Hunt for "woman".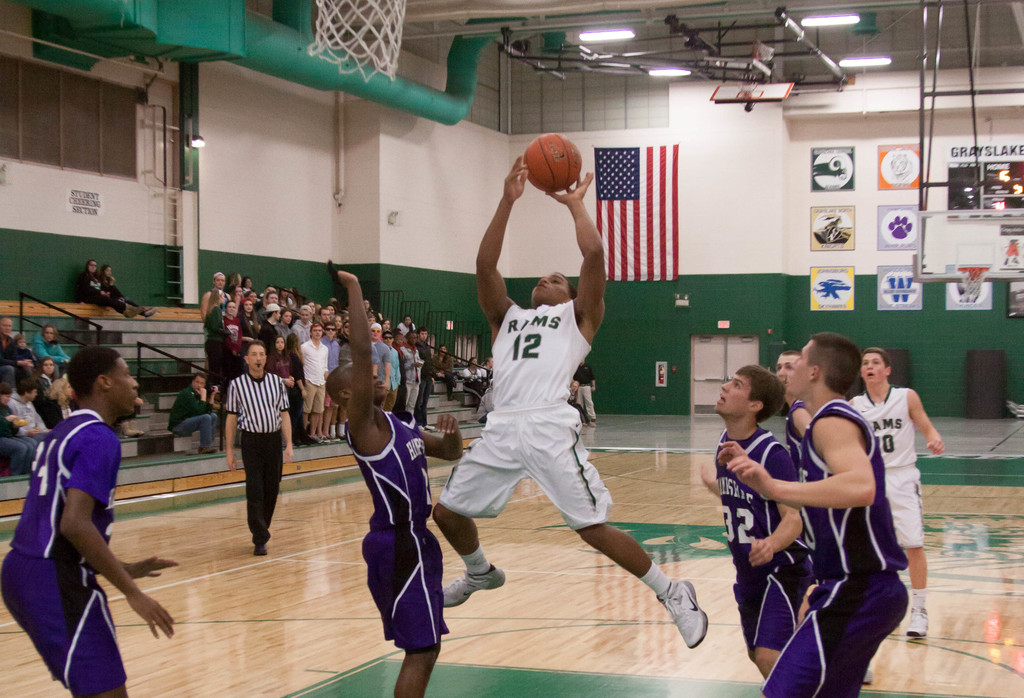
Hunted down at (431, 345, 458, 403).
